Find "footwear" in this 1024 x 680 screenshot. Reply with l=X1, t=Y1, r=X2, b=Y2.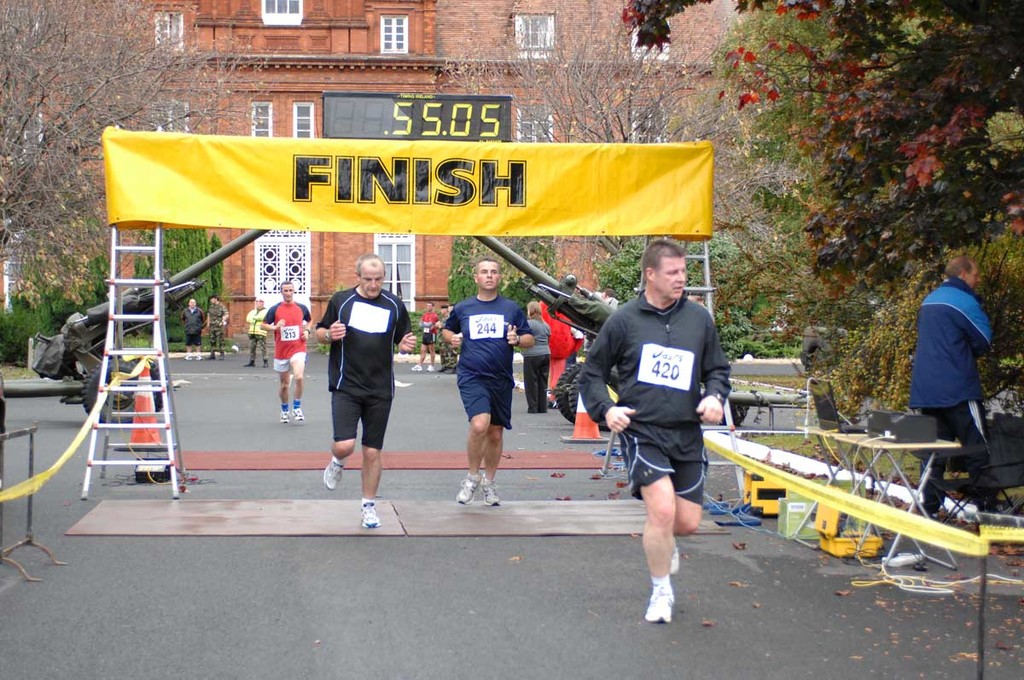
l=642, t=584, r=678, b=625.
